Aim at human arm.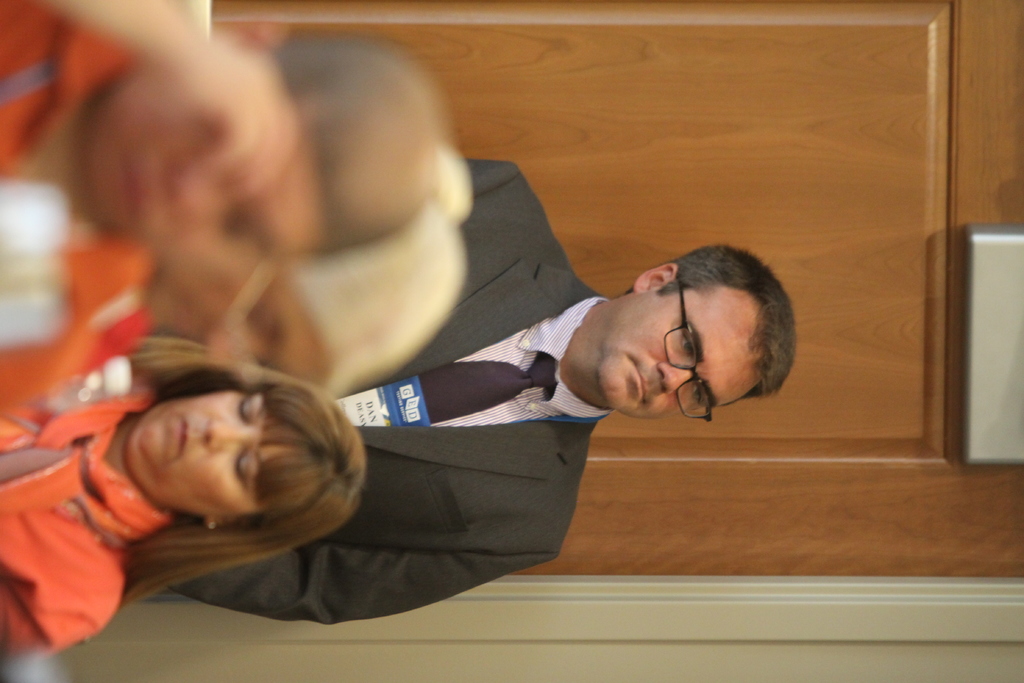
Aimed at <box>44,0,305,223</box>.
